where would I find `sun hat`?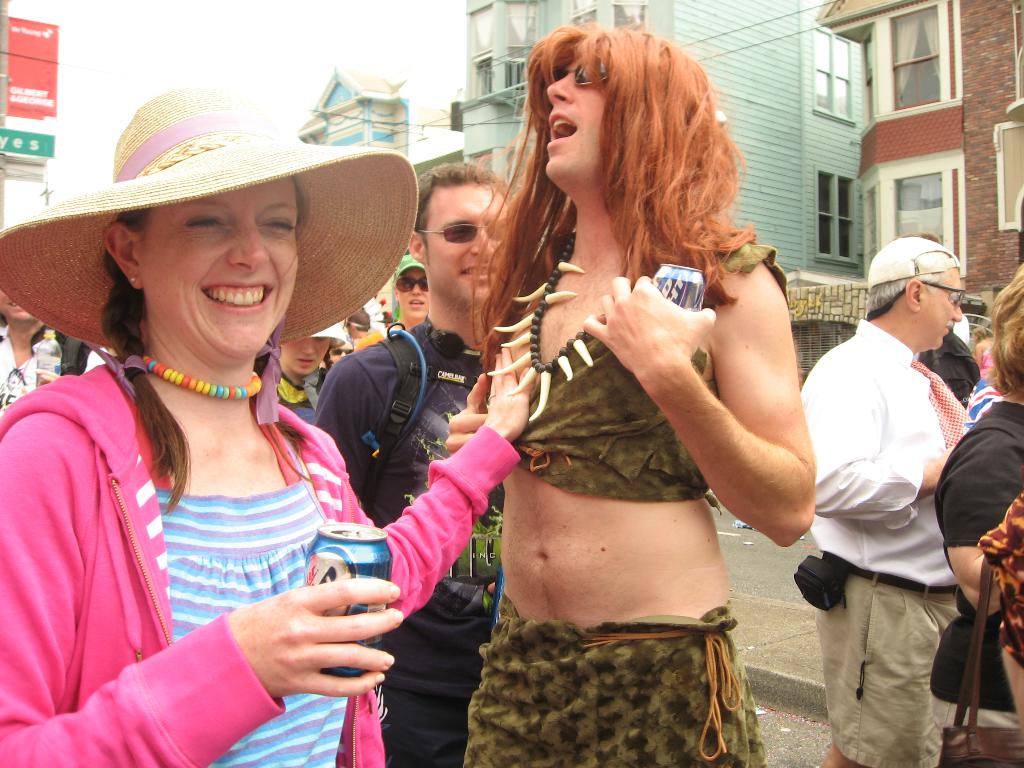
At [left=947, top=311, right=975, bottom=341].
